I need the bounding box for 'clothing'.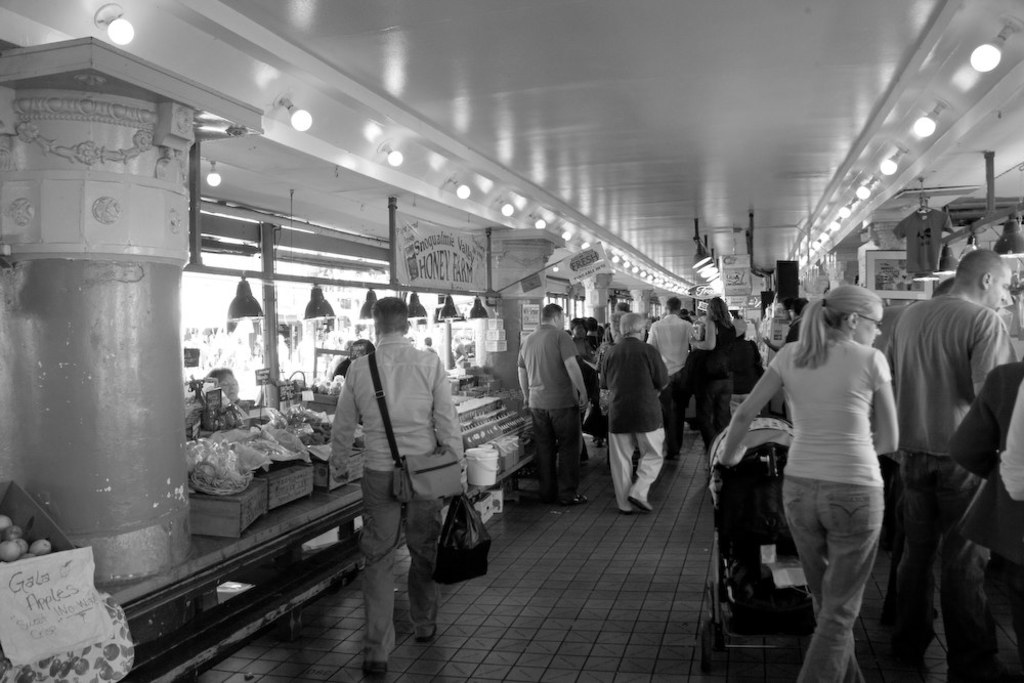
Here it is: pyautogui.locateOnScreen(575, 331, 615, 437).
